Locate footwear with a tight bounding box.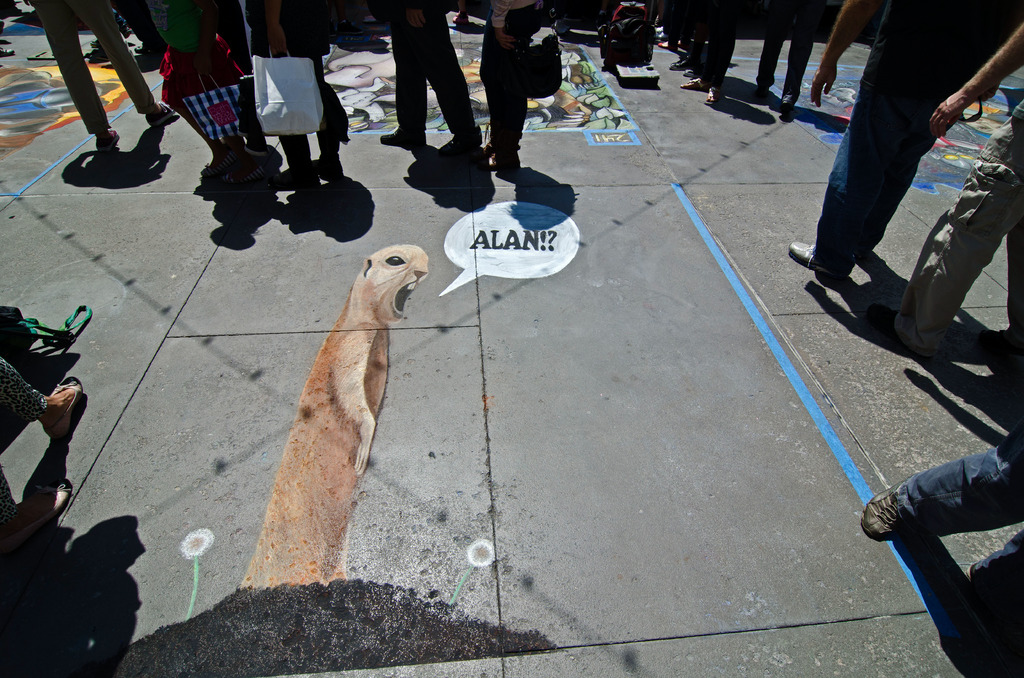
rect(700, 81, 726, 106).
